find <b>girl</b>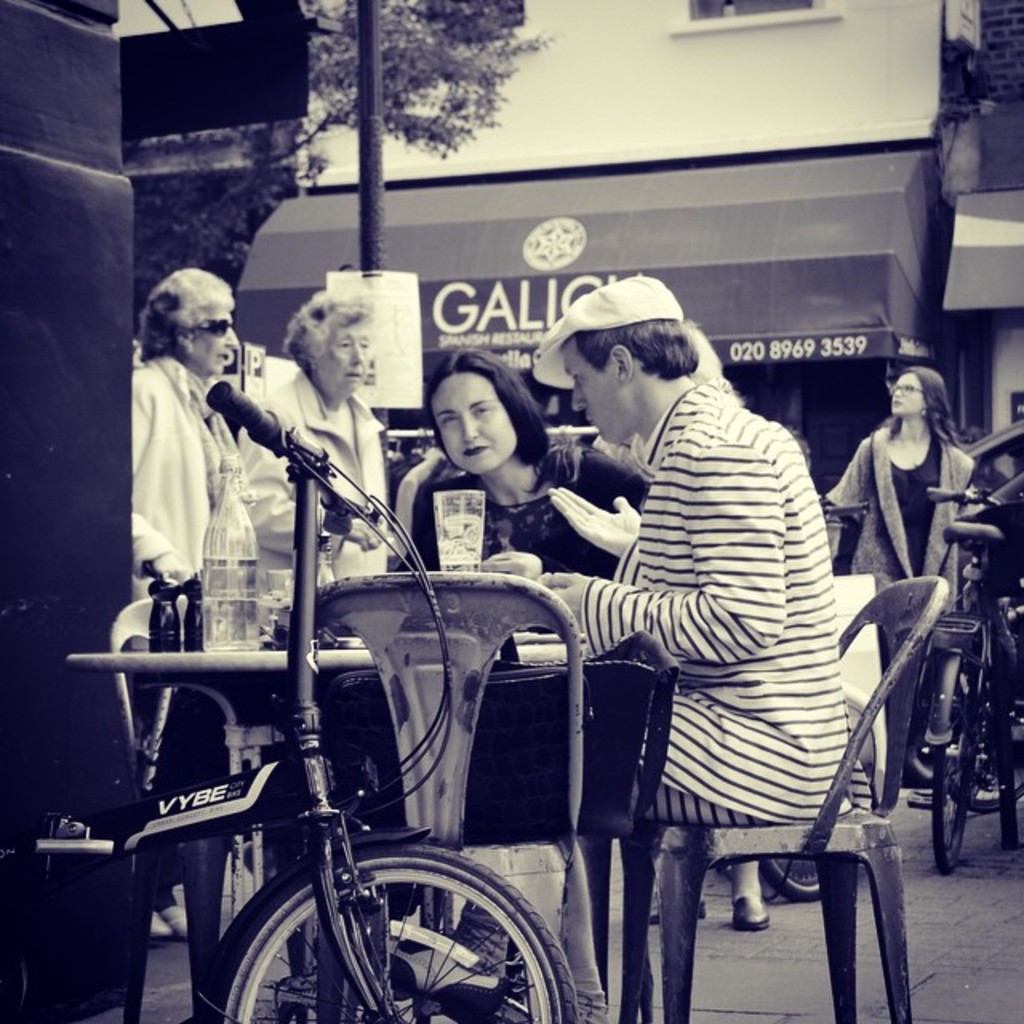
405/346/653/579
